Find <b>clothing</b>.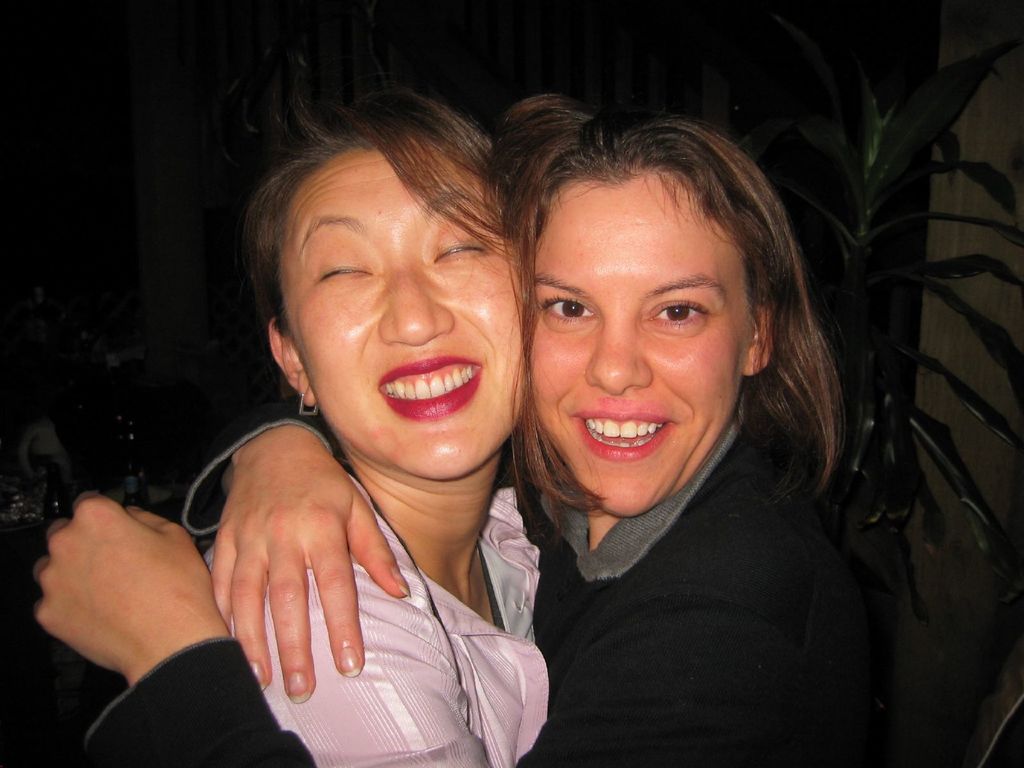
(x1=70, y1=445, x2=572, y2=767).
